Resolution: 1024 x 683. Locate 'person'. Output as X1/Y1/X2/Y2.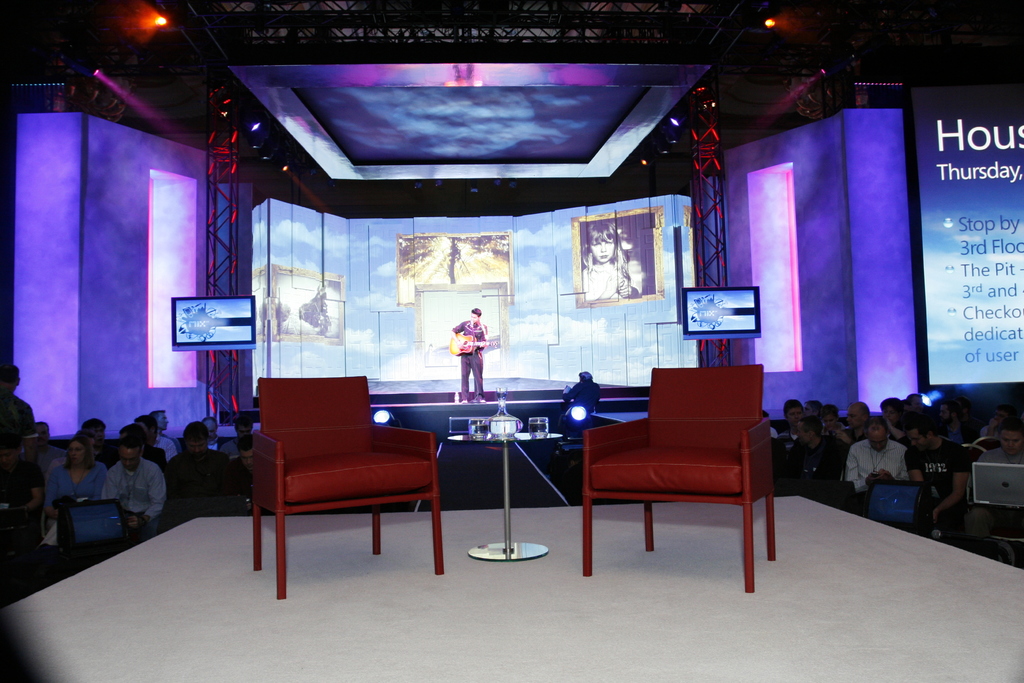
582/220/648/304.
